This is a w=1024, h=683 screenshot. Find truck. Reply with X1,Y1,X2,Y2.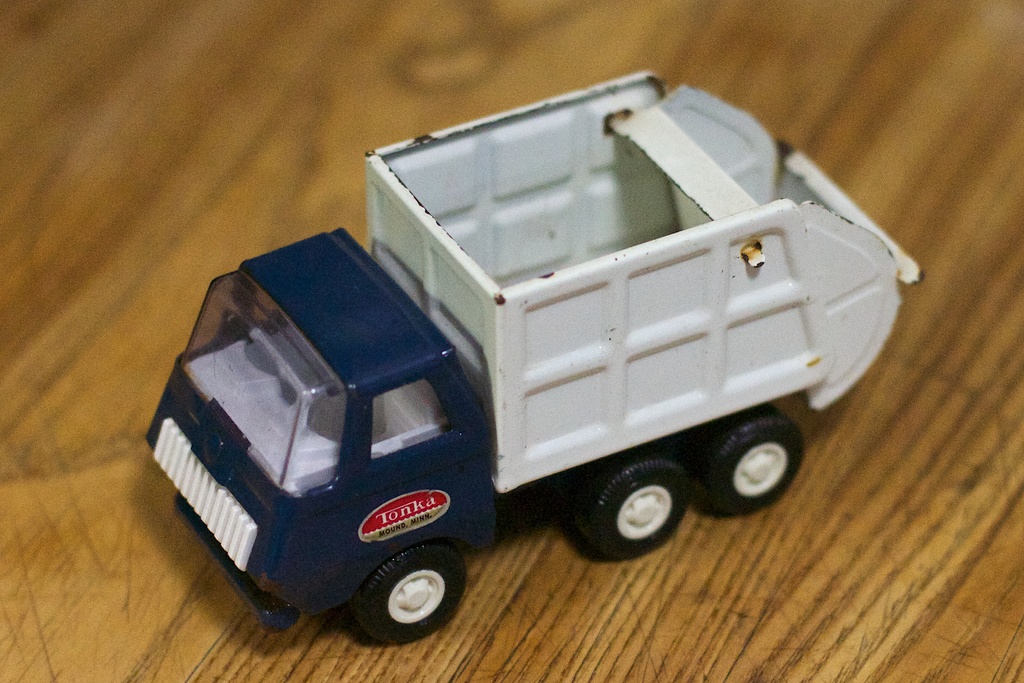
240,53,954,661.
